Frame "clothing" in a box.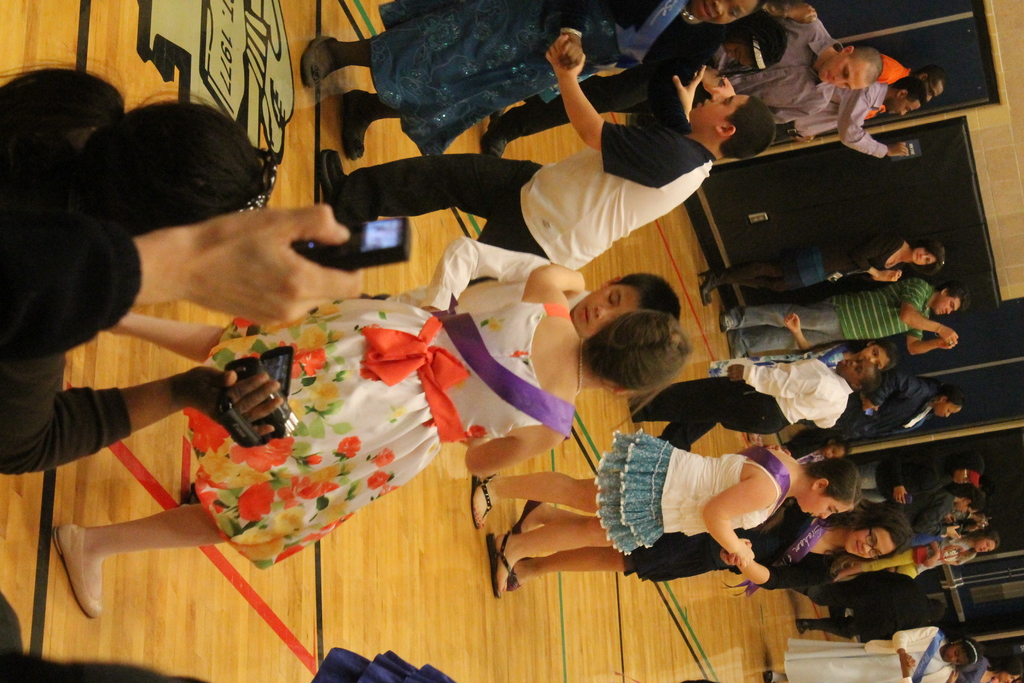
pyautogui.locateOnScreen(610, 514, 846, 588).
